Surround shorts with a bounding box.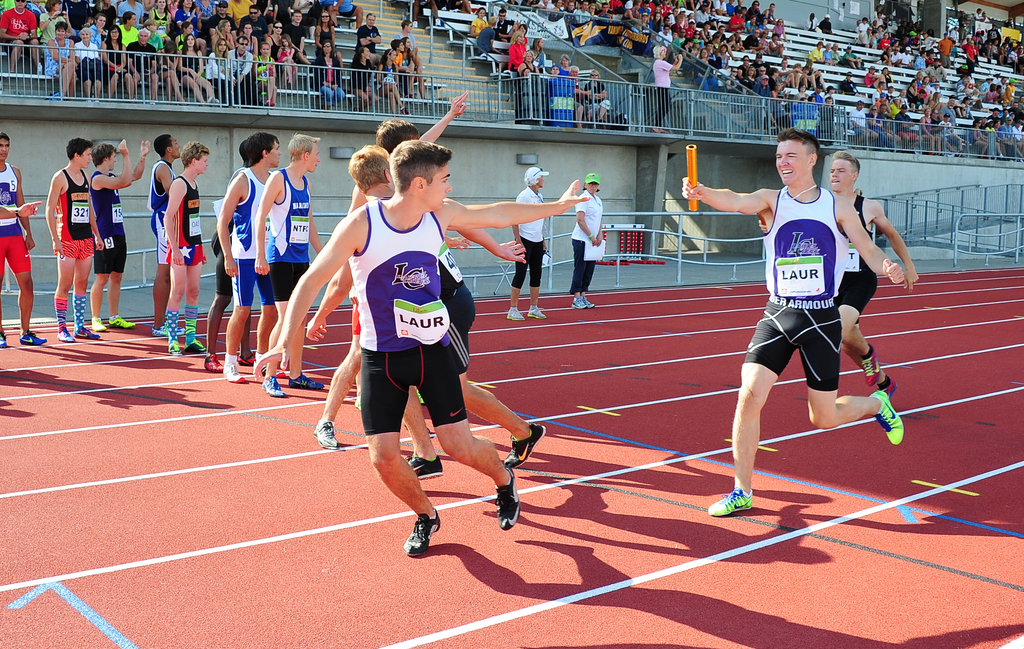
841 266 877 321.
